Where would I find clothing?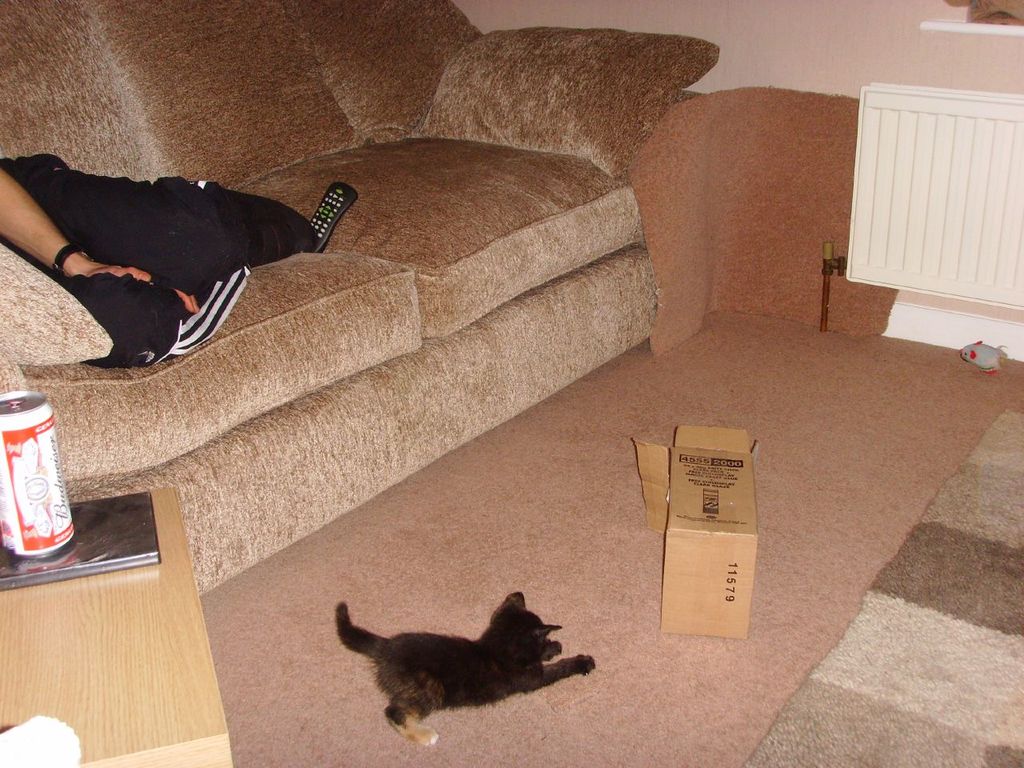
At <box>18,146,329,358</box>.
